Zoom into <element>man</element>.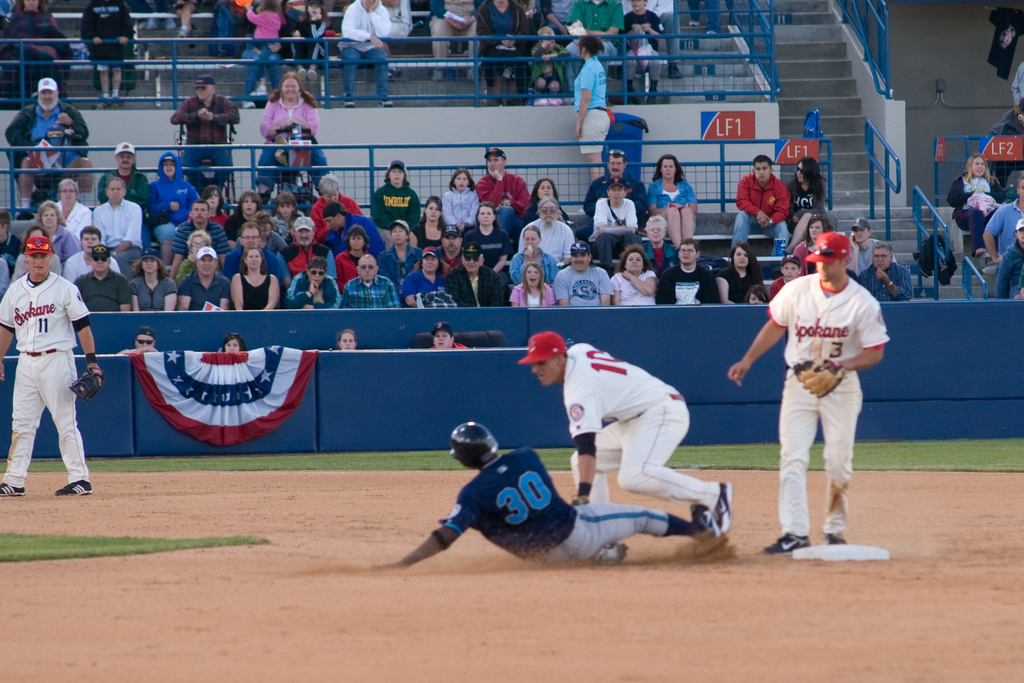
Zoom target: crop(174, 251, 235, 311).
